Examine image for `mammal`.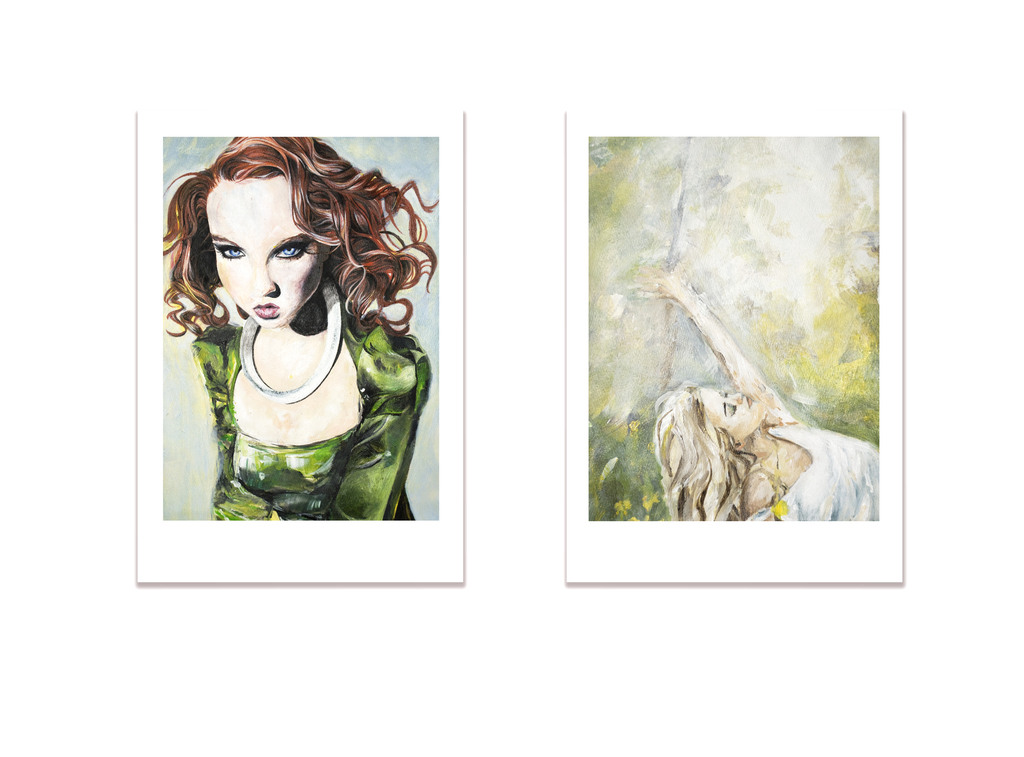
Examination result: detection(626, 260, 876, 521).
